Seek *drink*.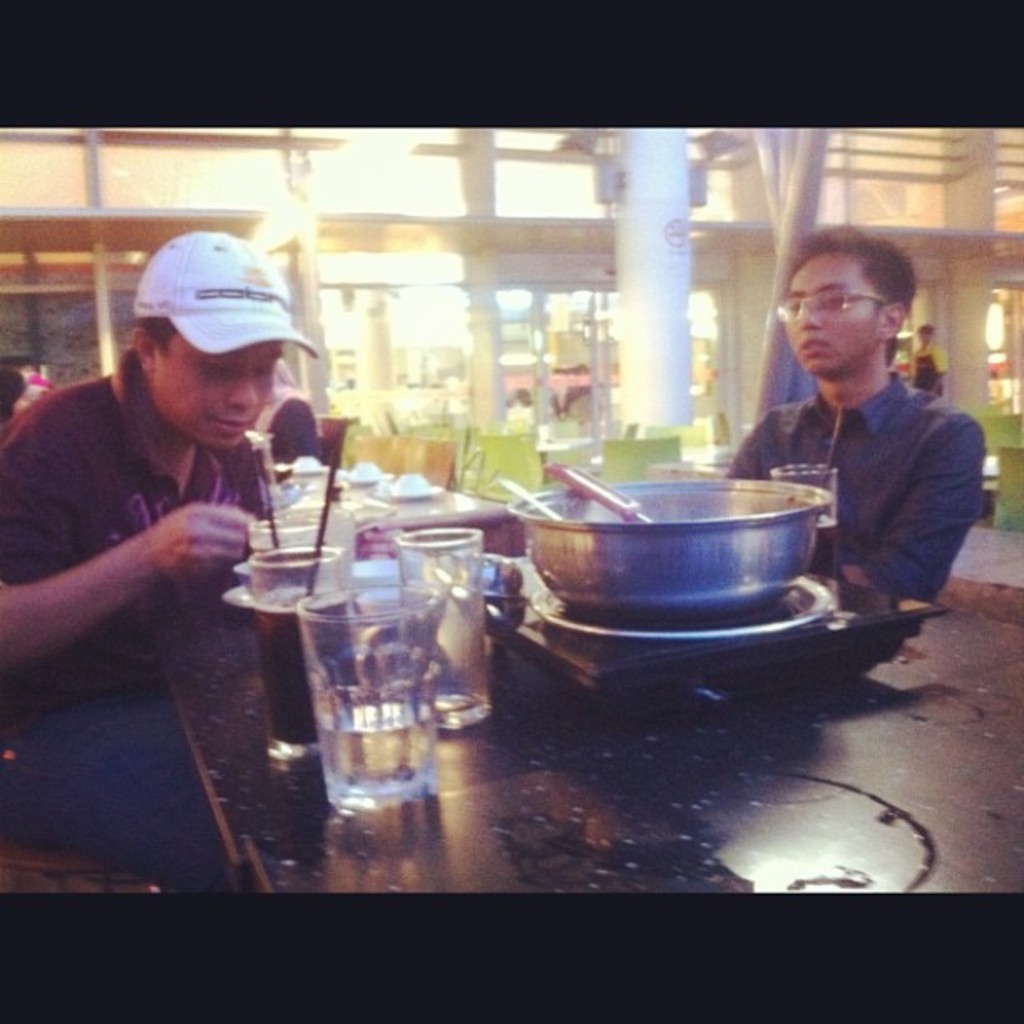
x1=301 y1=574 x2=465 y2=781.
